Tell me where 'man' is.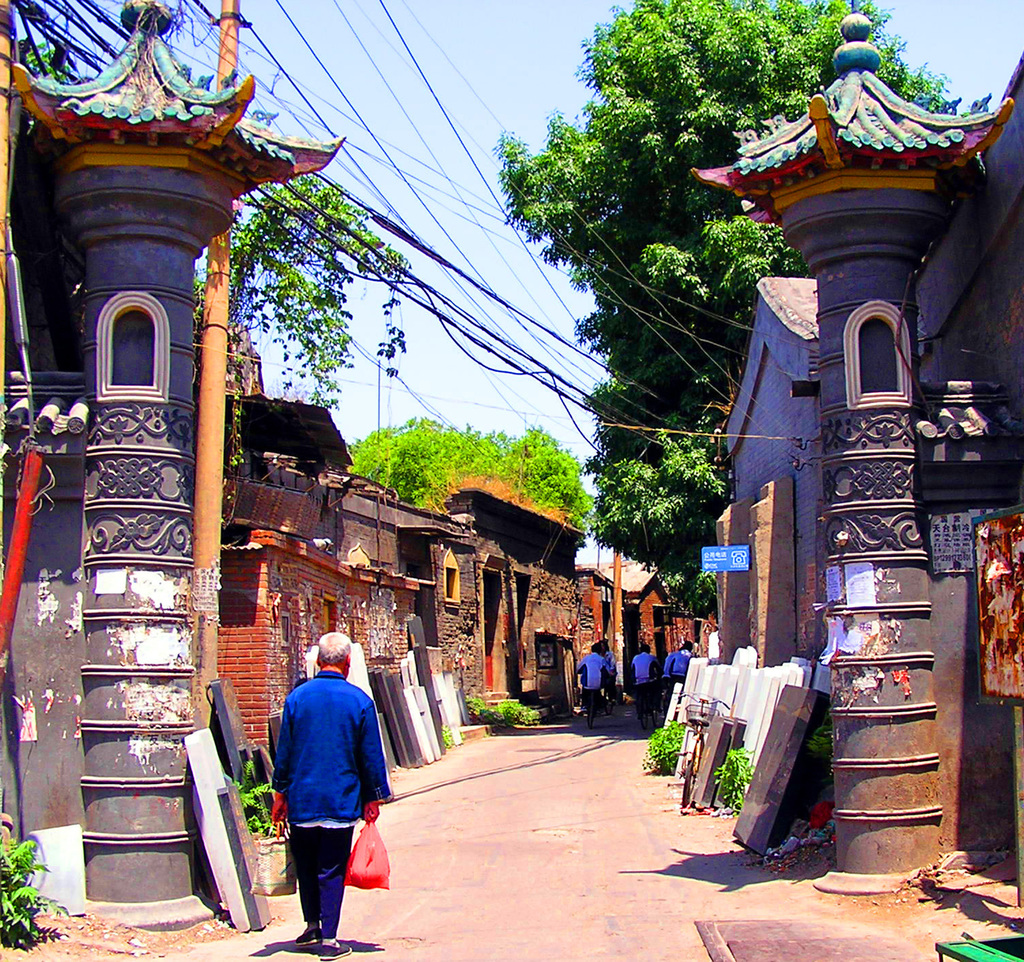
'man' is at <box>598,639,618,698</box>.
